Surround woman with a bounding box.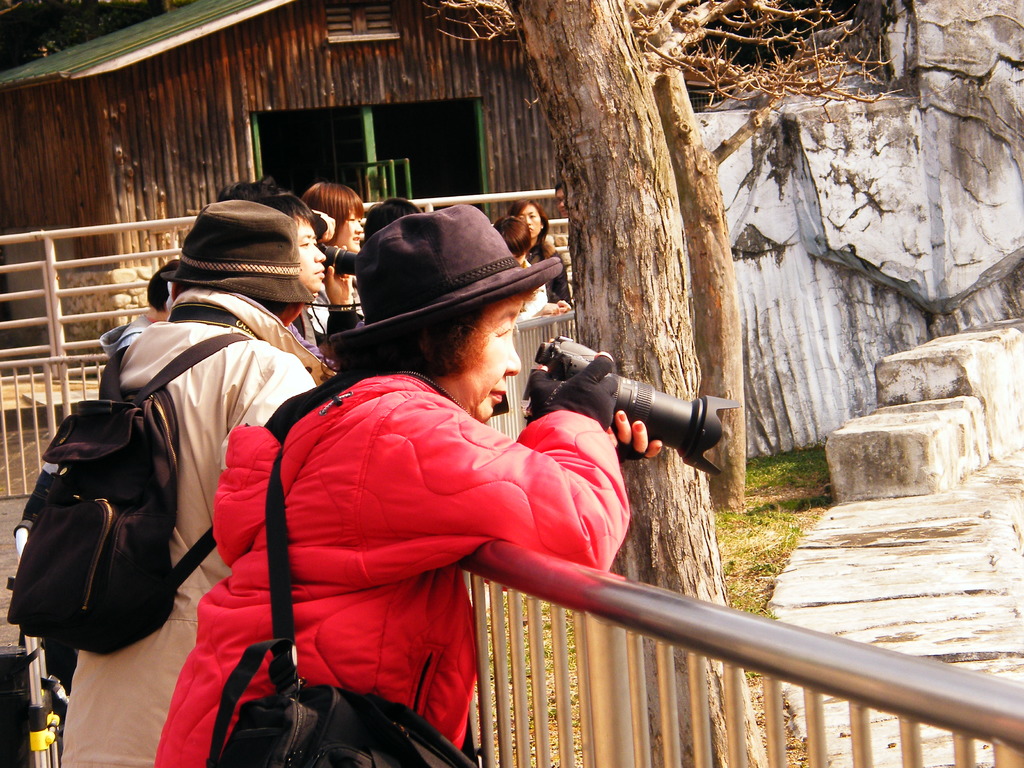
160, 195, 692, 755.
